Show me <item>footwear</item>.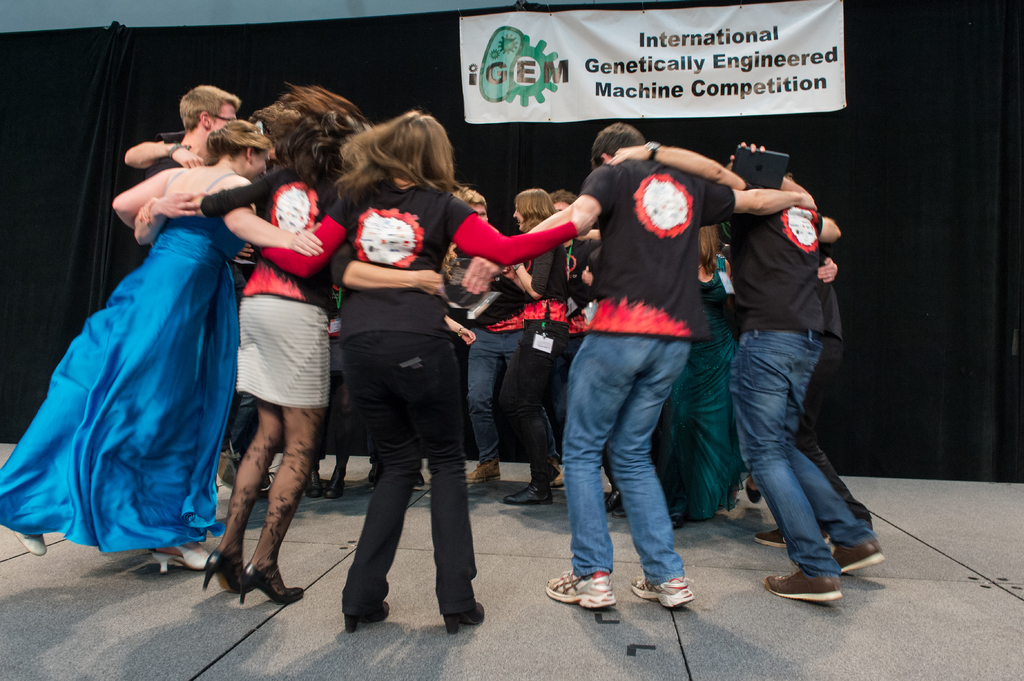
<item>footwear</item> is here: [543,570,615,613].
